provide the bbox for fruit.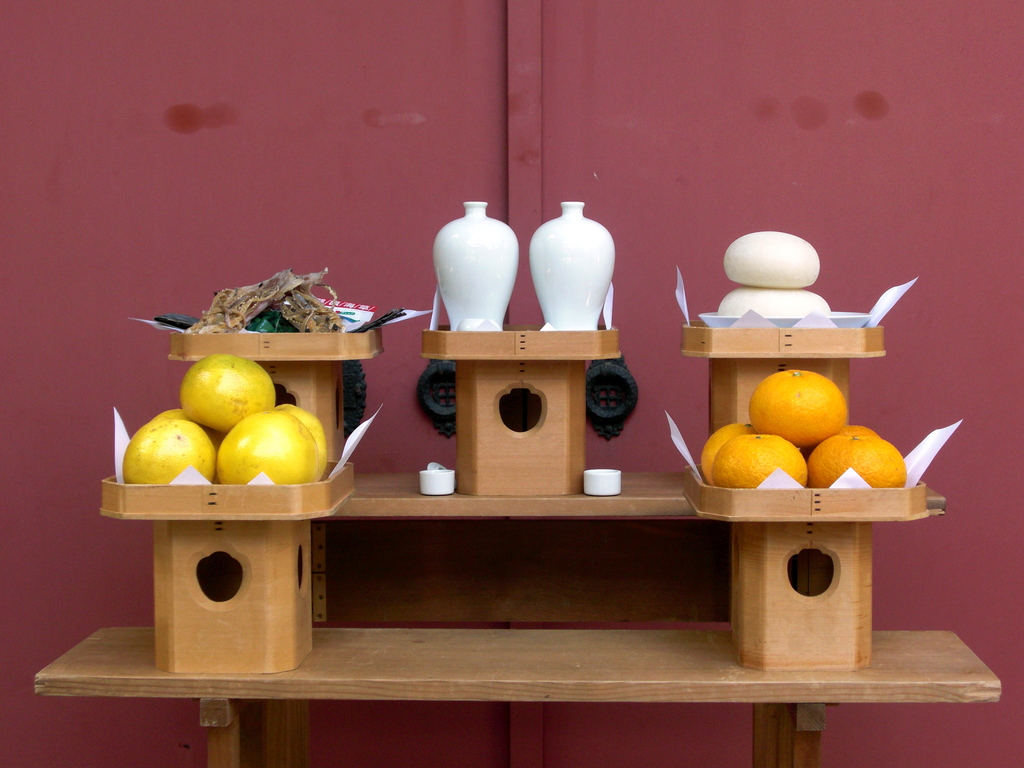
(left=698, top=419, right=747, bottom=483).
